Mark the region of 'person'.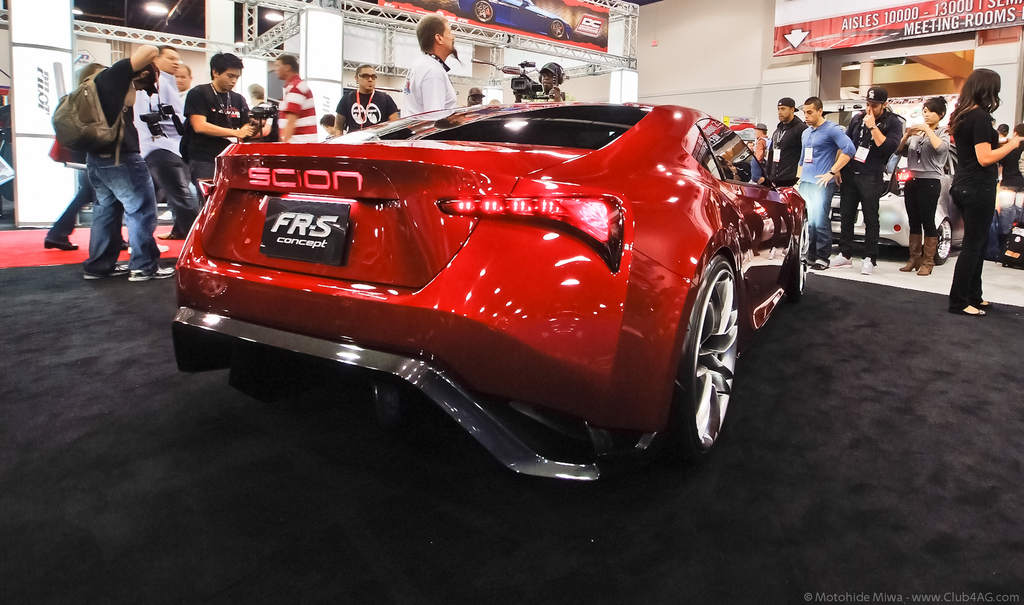
Region: box(42, 65, 122, 252).
